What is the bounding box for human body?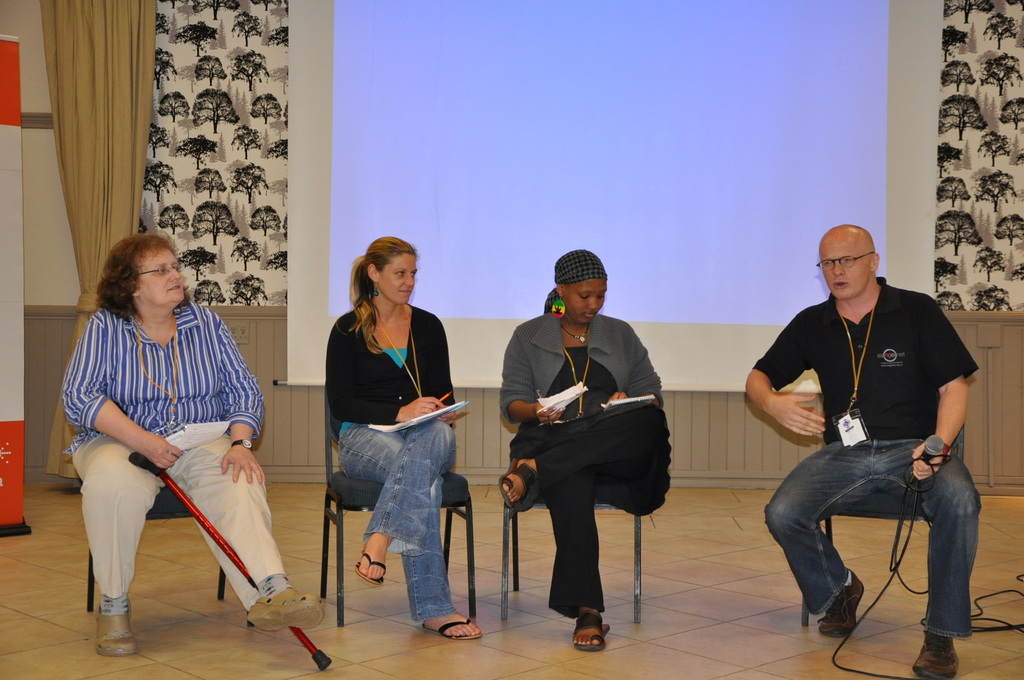
<region>307, 241, 484, 529</region>.
